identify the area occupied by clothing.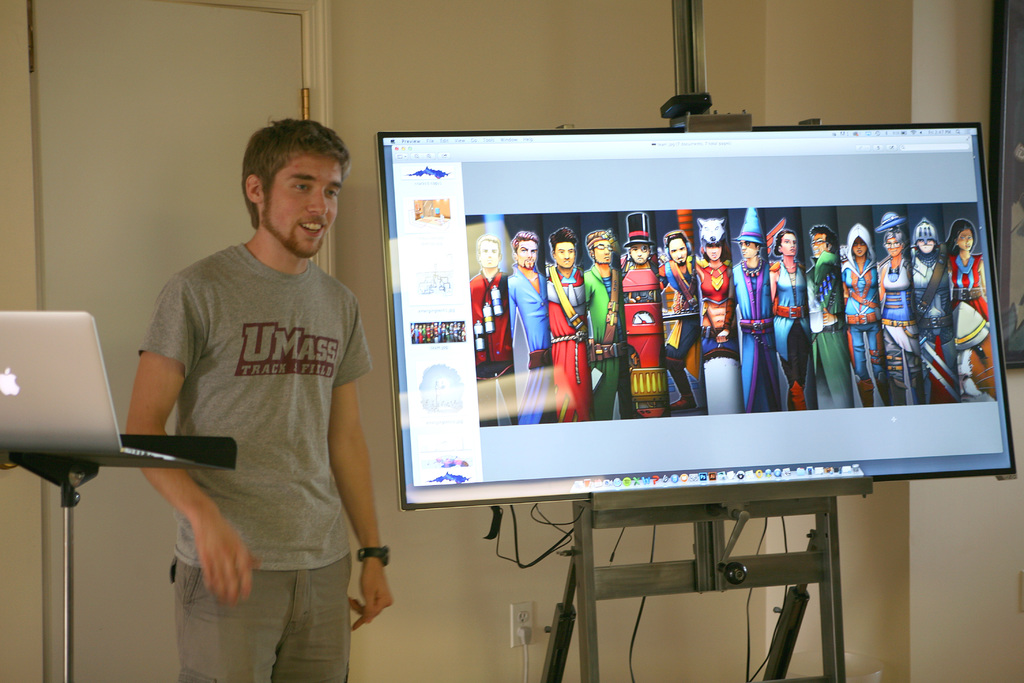
Area: box=[174, 555, 351, 682].
